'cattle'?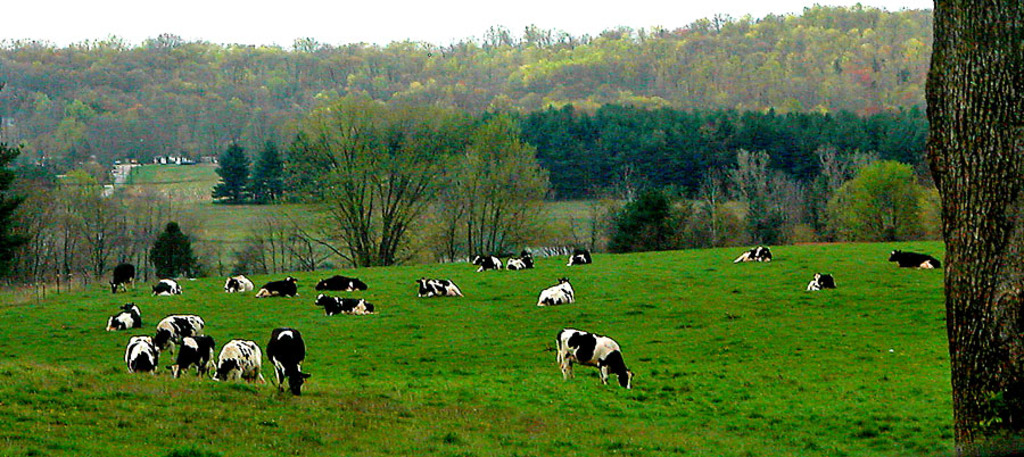
bbox=[109, 305, 142, 331]
